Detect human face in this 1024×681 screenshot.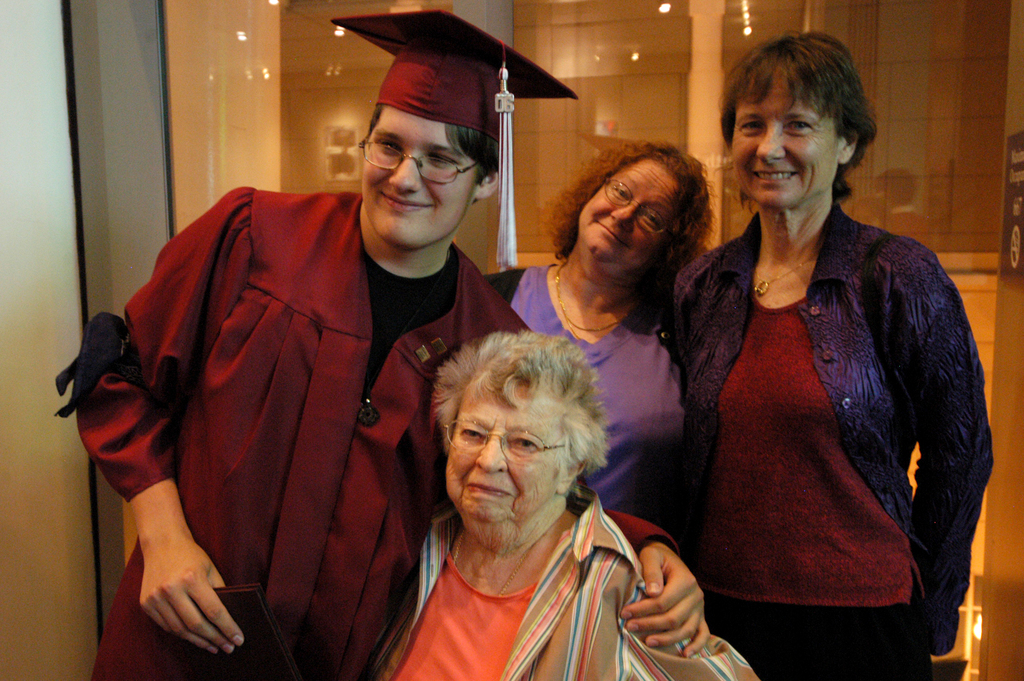
Detection: Rect(440, 379, 558, 524).
